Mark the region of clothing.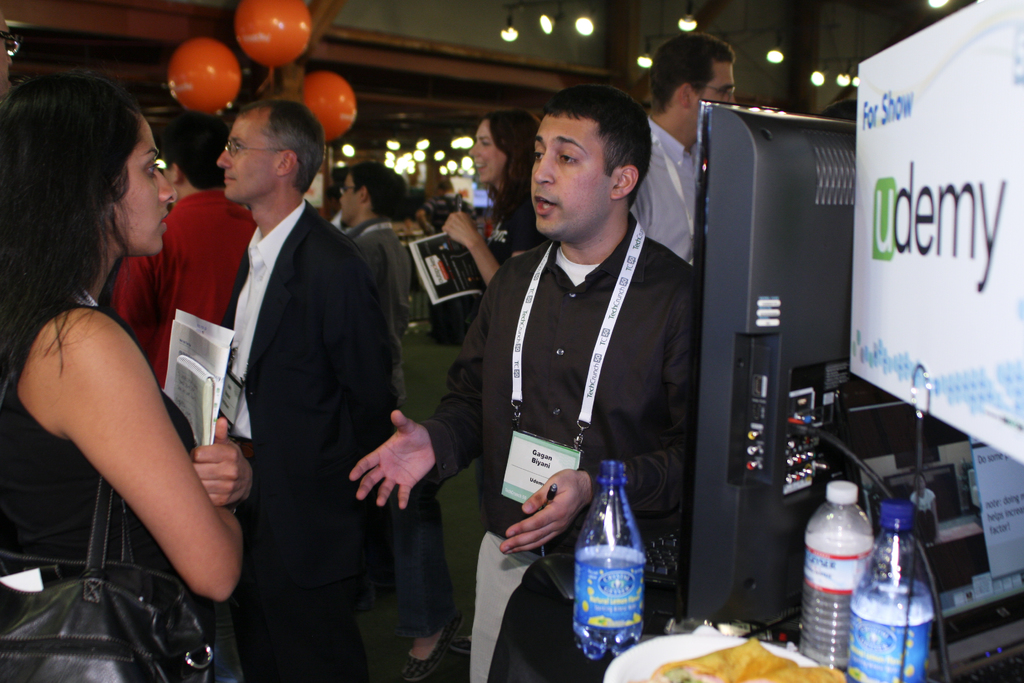
Region: box=[99, 188, 254, 392].
